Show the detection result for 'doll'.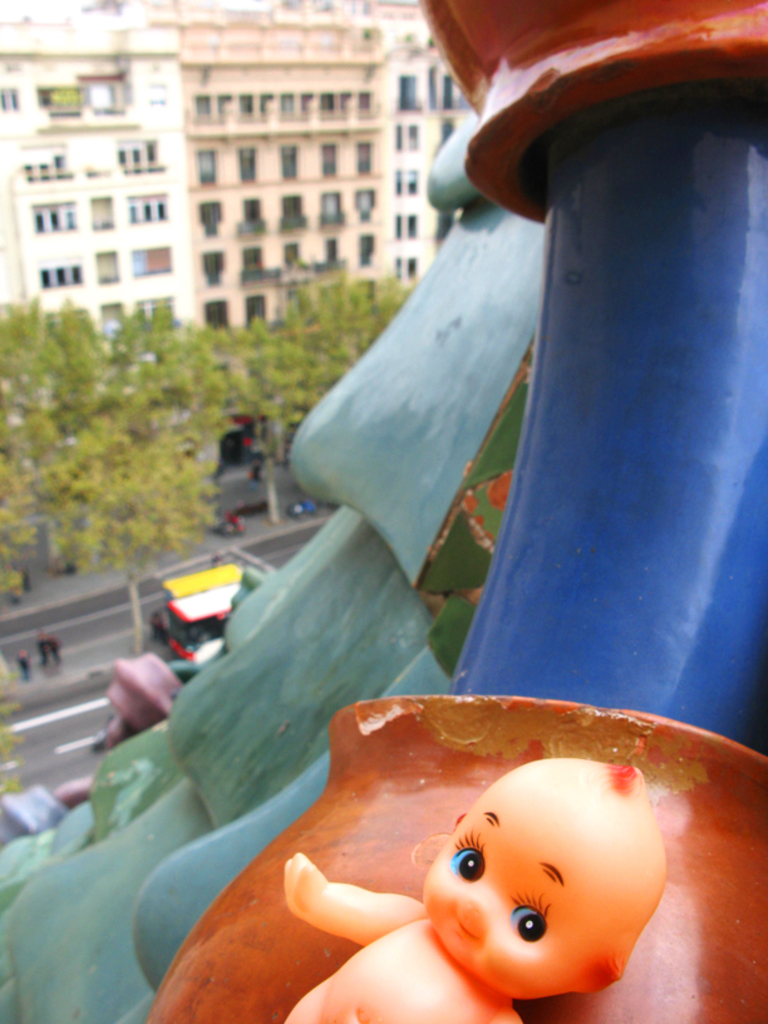
410:767:651:996.
